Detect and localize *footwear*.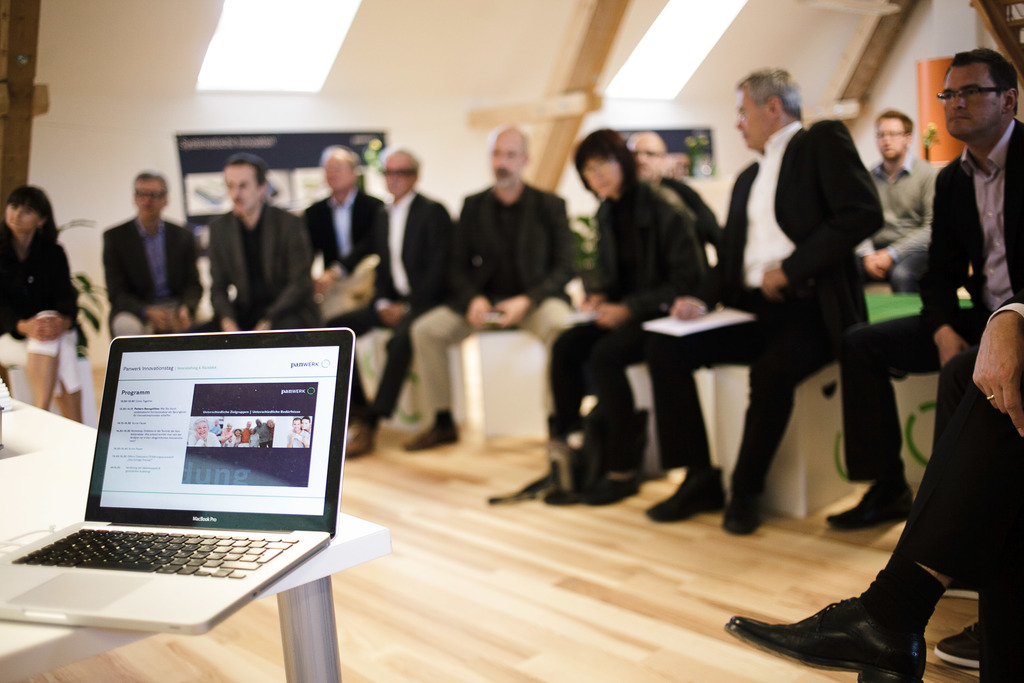
Localized at bbox(401, 415, 459, 454).
